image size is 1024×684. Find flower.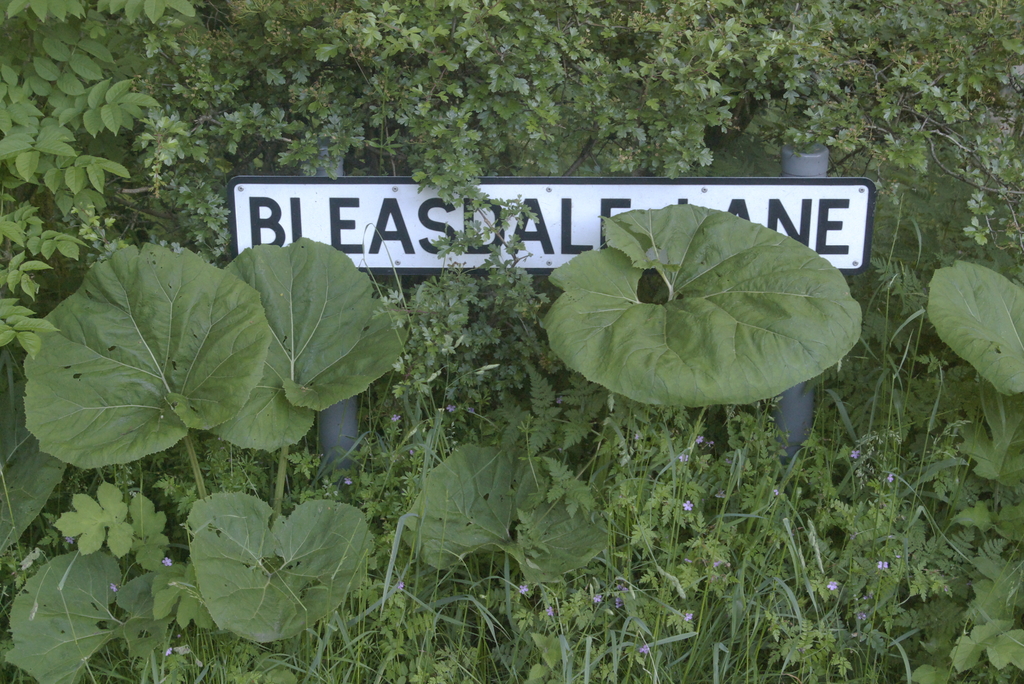
554,395,563,403.
